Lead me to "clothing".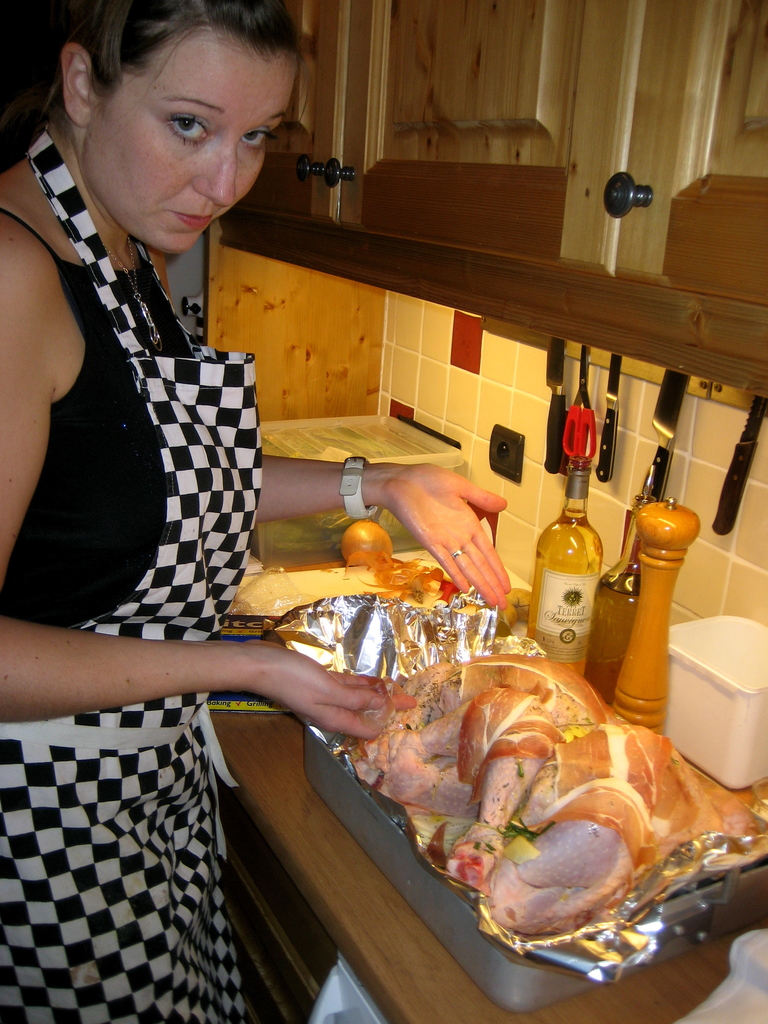
Lead to left=15, top=99, right=342, bottom=945.
